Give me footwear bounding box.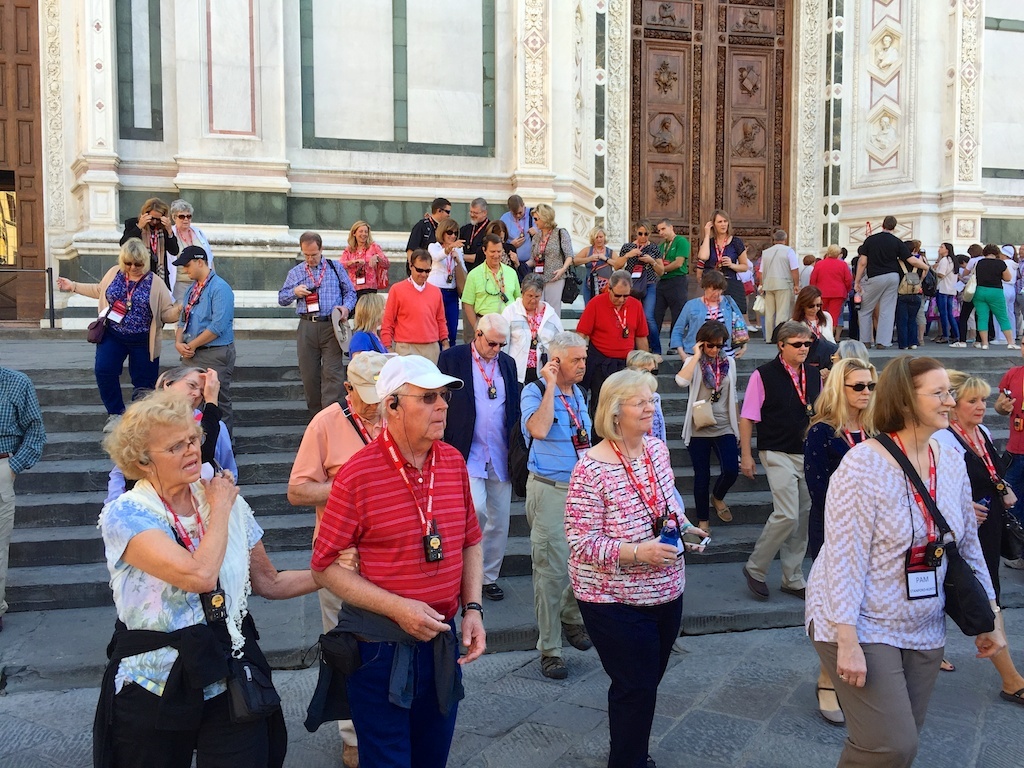
[900, 345, 916, 352].
